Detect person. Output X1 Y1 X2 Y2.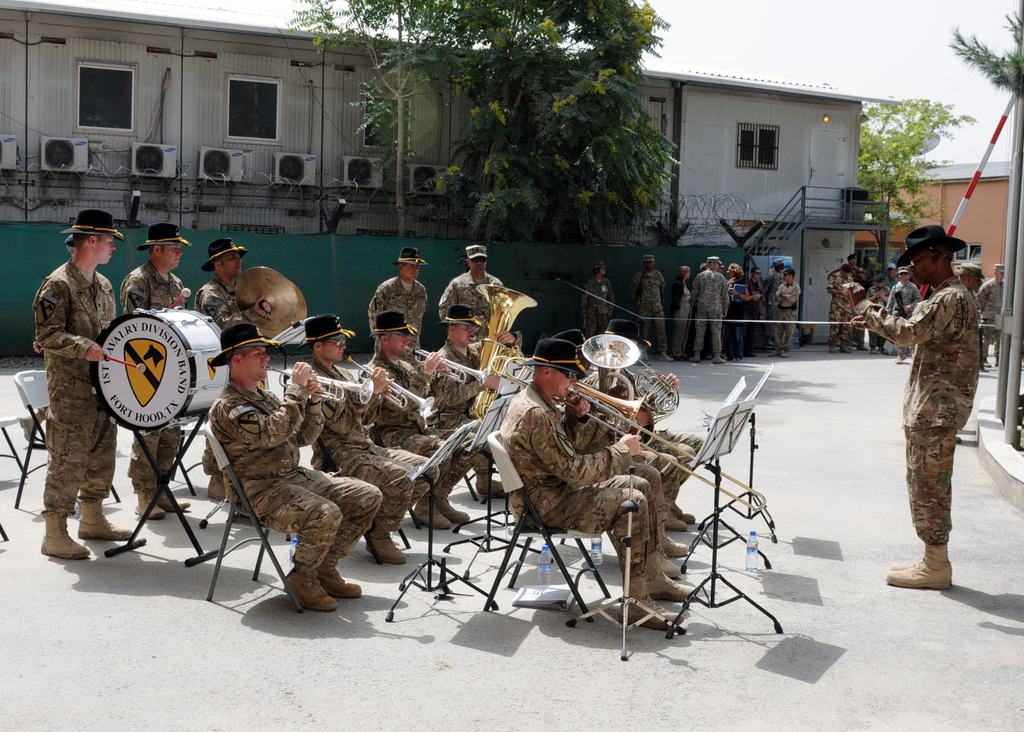
887 267 916 356.
